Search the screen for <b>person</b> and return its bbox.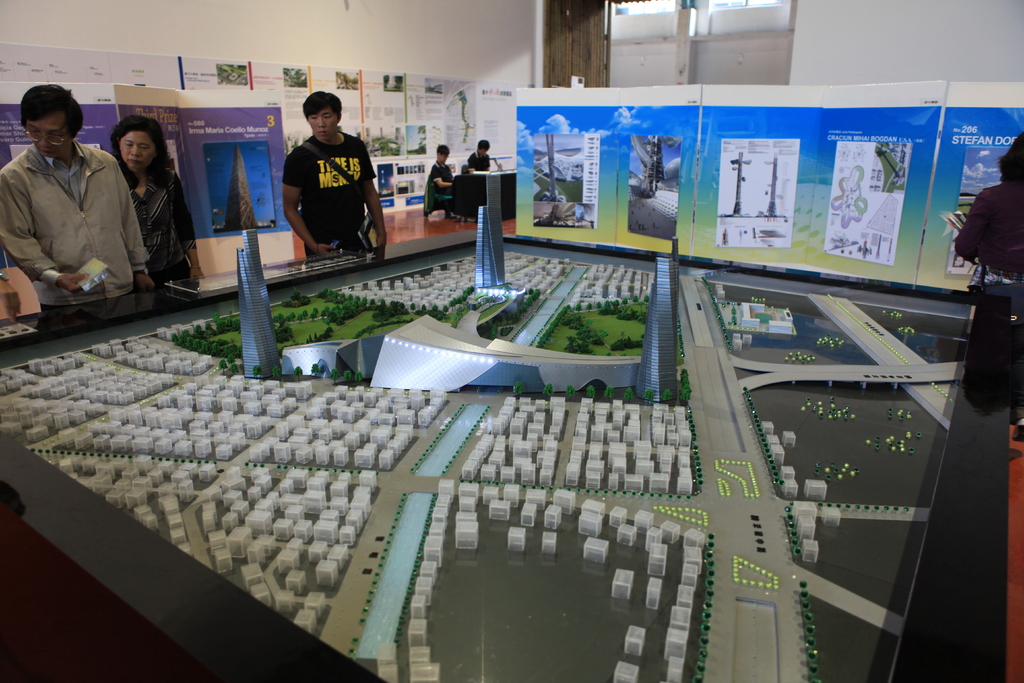
Found: l=278, t=87, r=374, b=263.
